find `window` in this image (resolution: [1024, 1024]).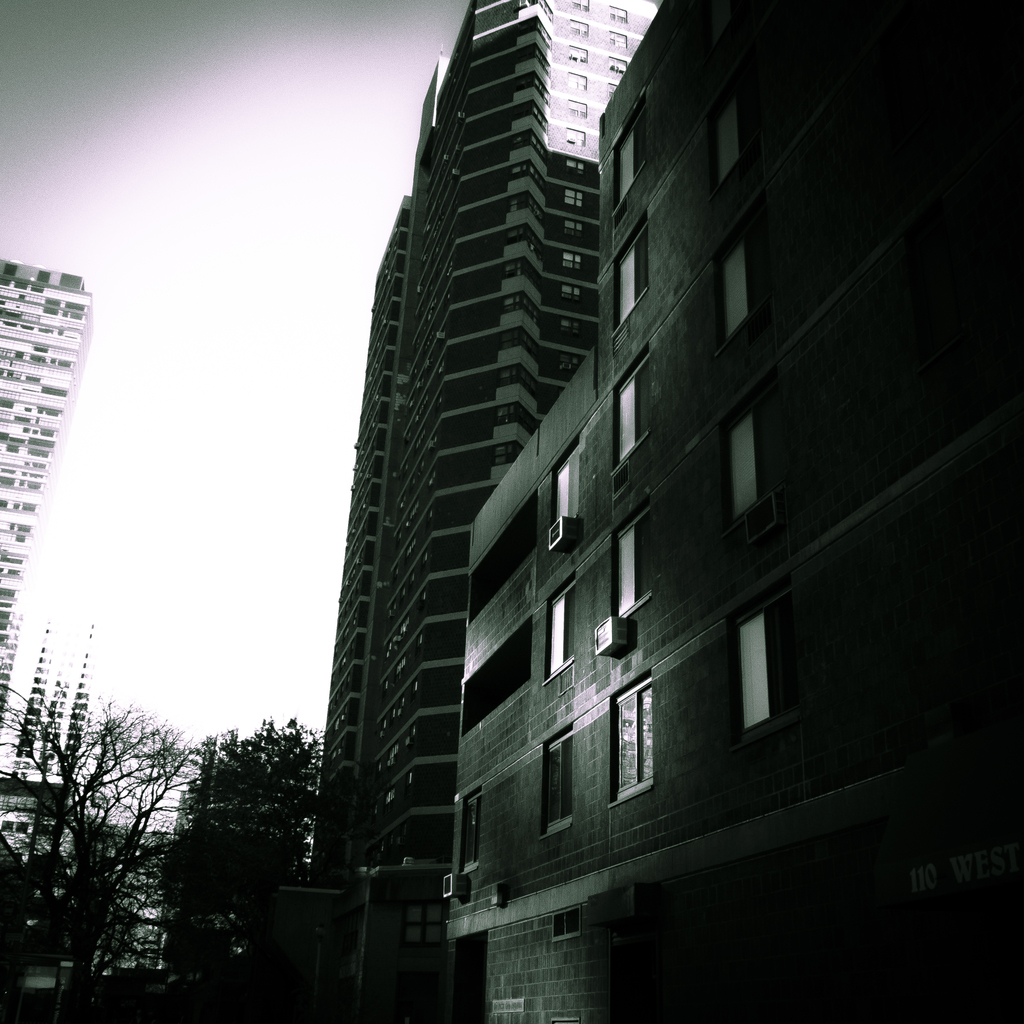
<bbox>566, 253, 586, 276</bbox>.
